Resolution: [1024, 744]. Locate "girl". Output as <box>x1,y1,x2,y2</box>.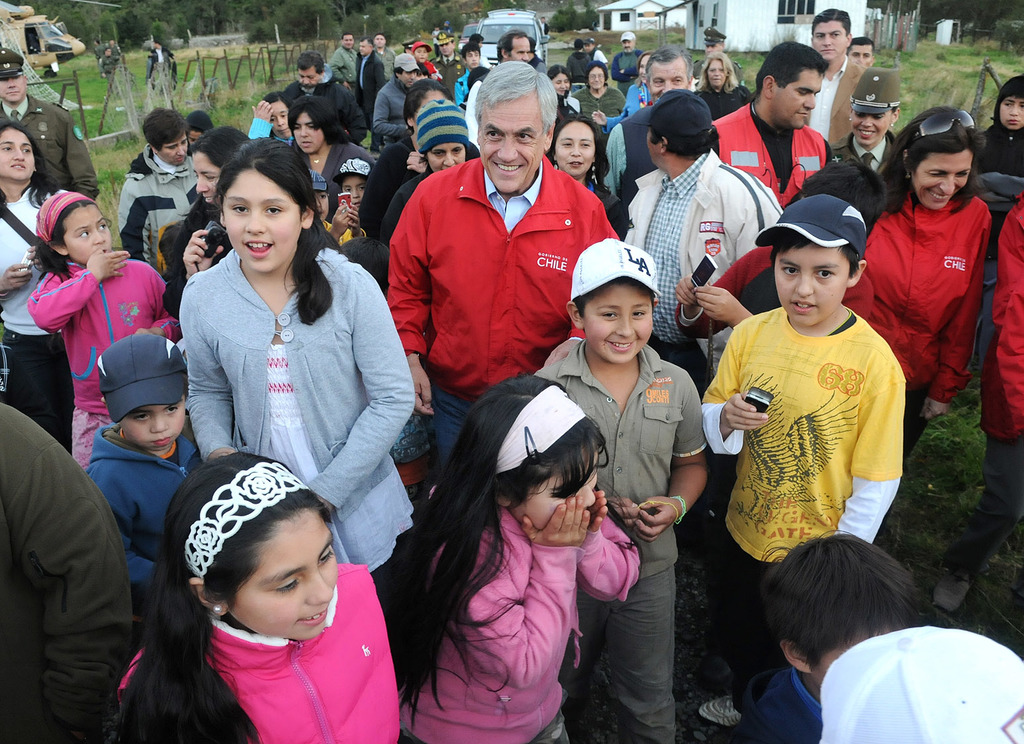
<box>111,451,399,743</box>.
